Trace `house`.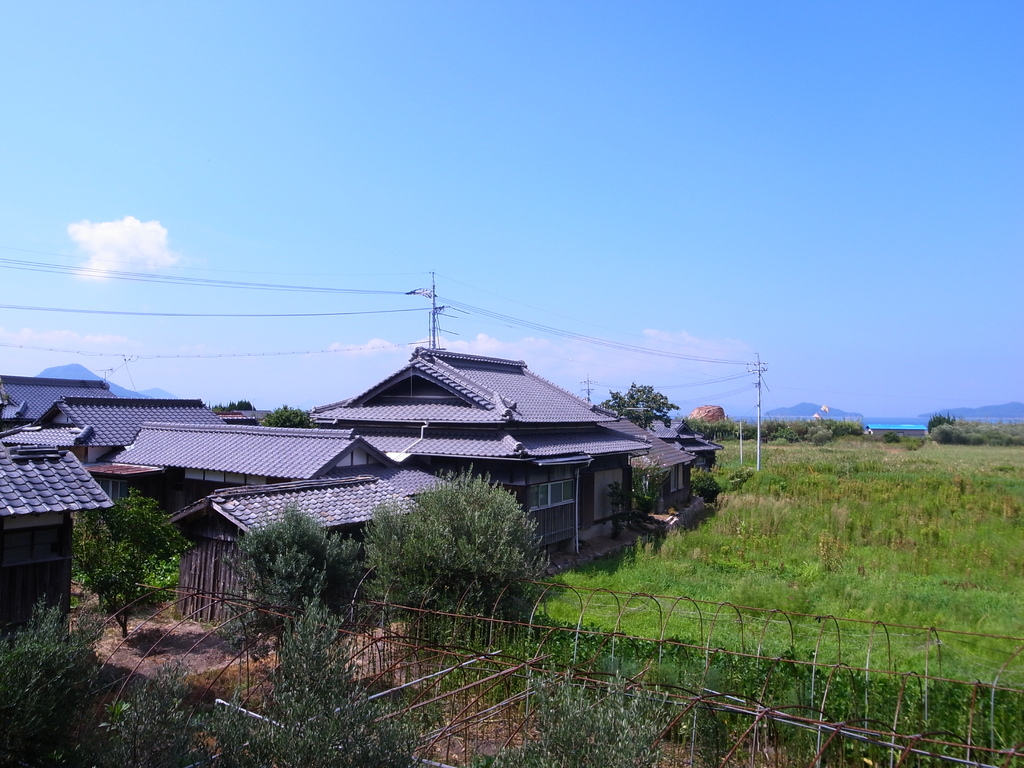
Traced to crop(0, 375, 115, 428).
